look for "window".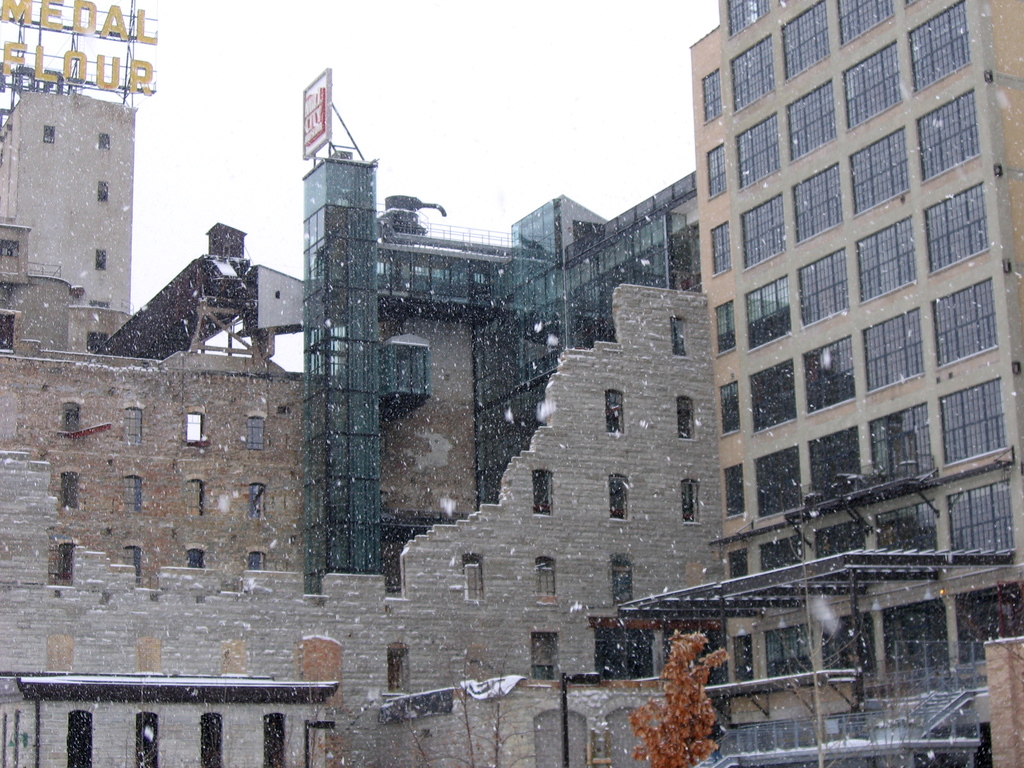
Found: BBox(676, 395, 700, 442).
